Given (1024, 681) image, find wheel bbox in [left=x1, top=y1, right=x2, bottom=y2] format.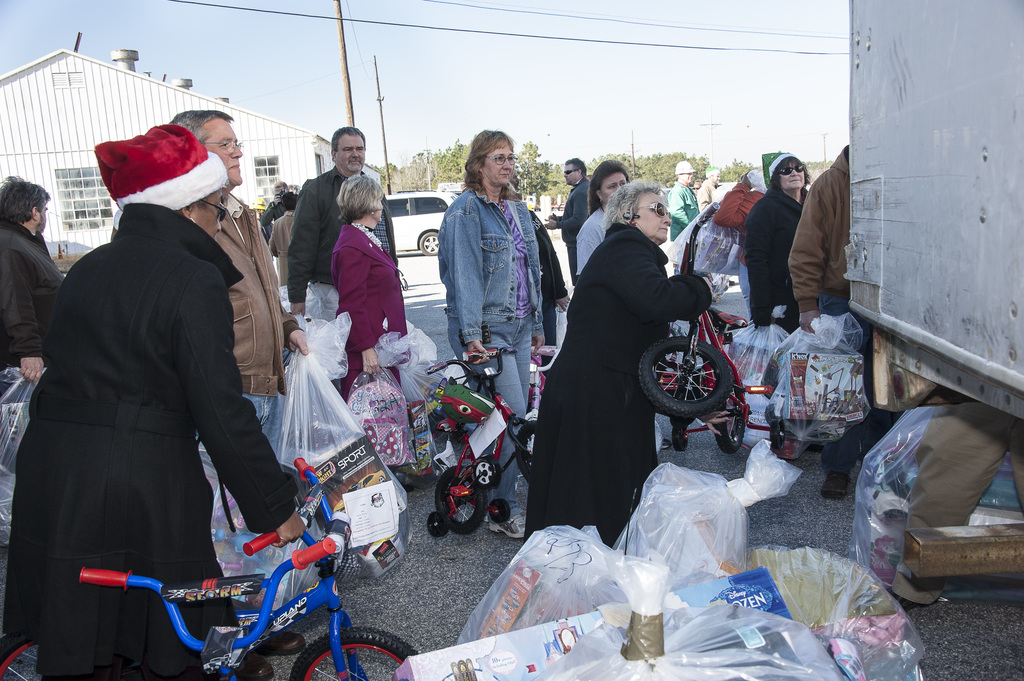
[left=289, top=623, right=420, bottom=680].
